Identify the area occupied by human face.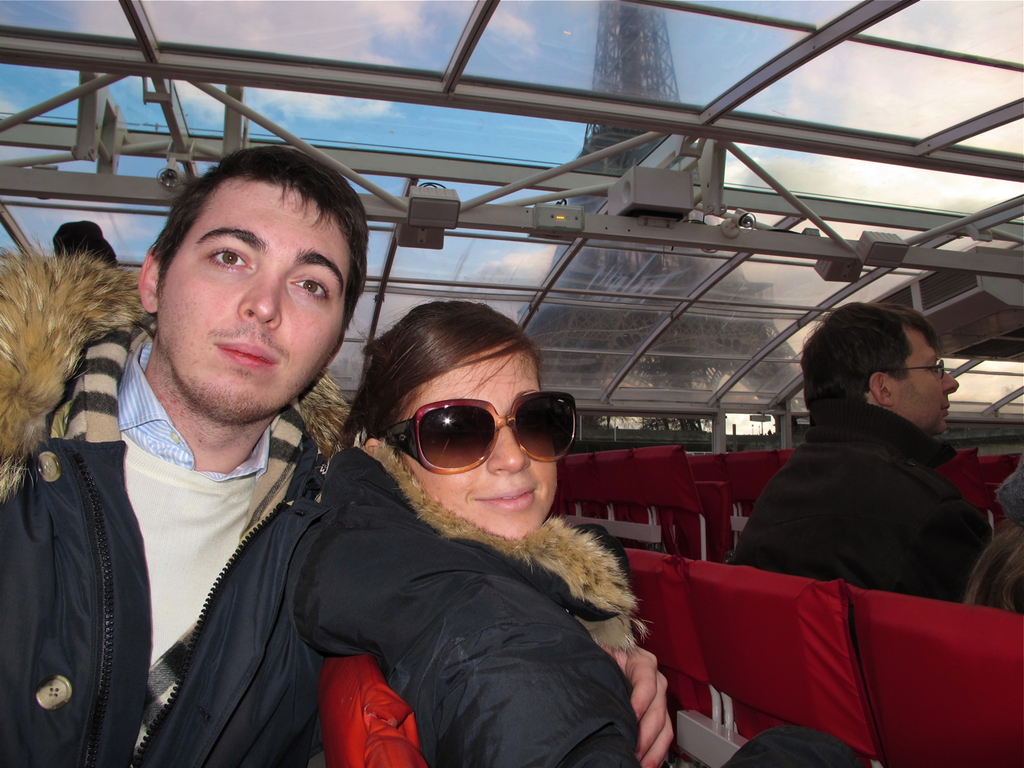
Area: 158, 186, 344, 430.
